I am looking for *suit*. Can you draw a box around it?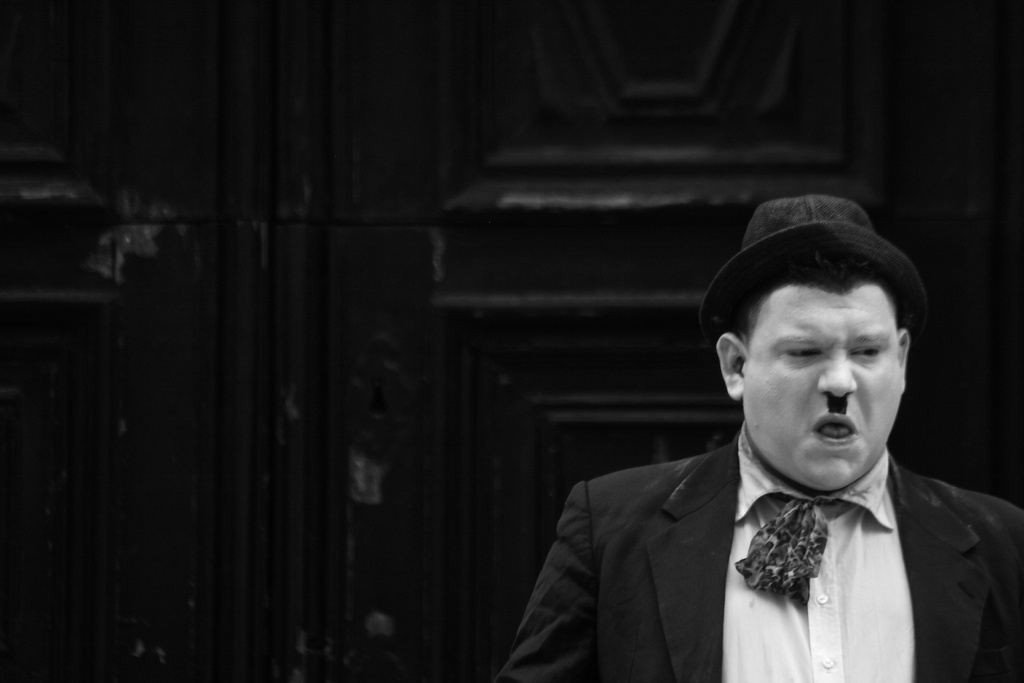
Sure, the bounding box is locate(497, 436, 1023, 682).
